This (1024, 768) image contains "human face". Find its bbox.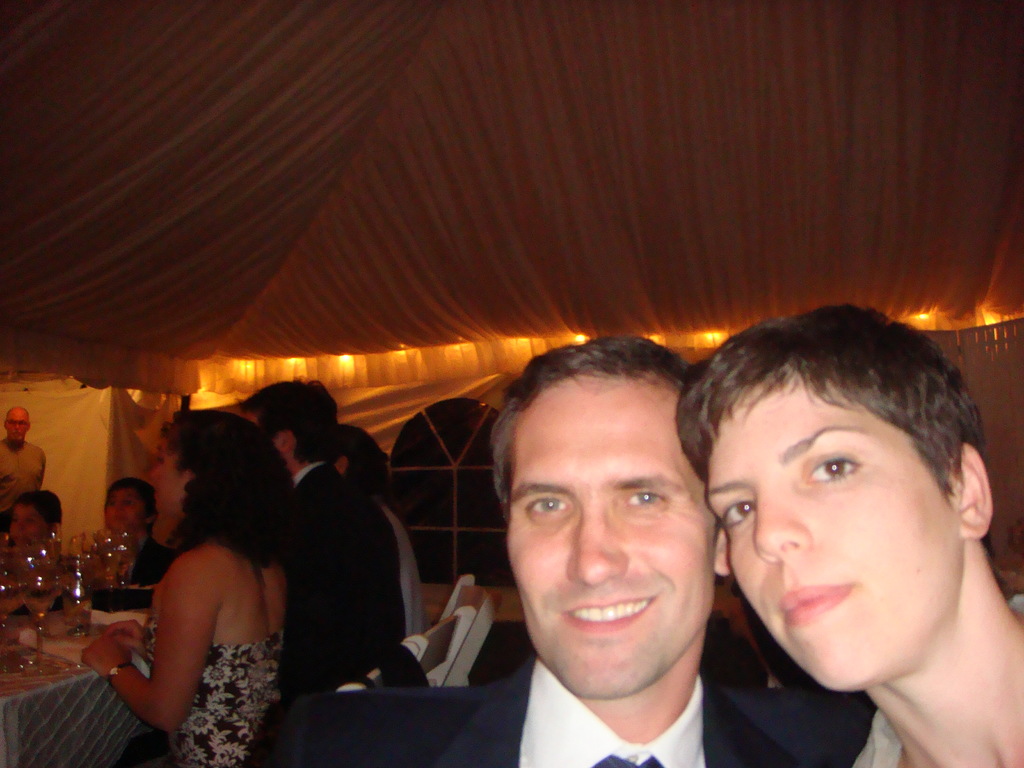
6:409:28:442.
